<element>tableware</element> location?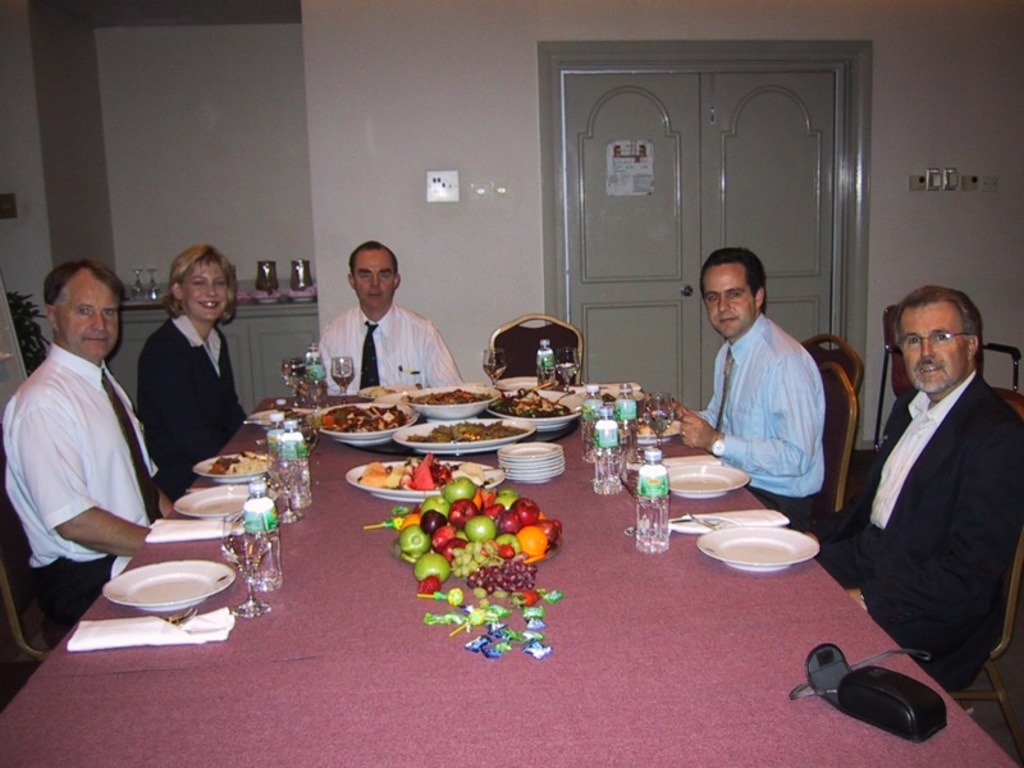
(left=700, top=526, right=823, bottom=575)
